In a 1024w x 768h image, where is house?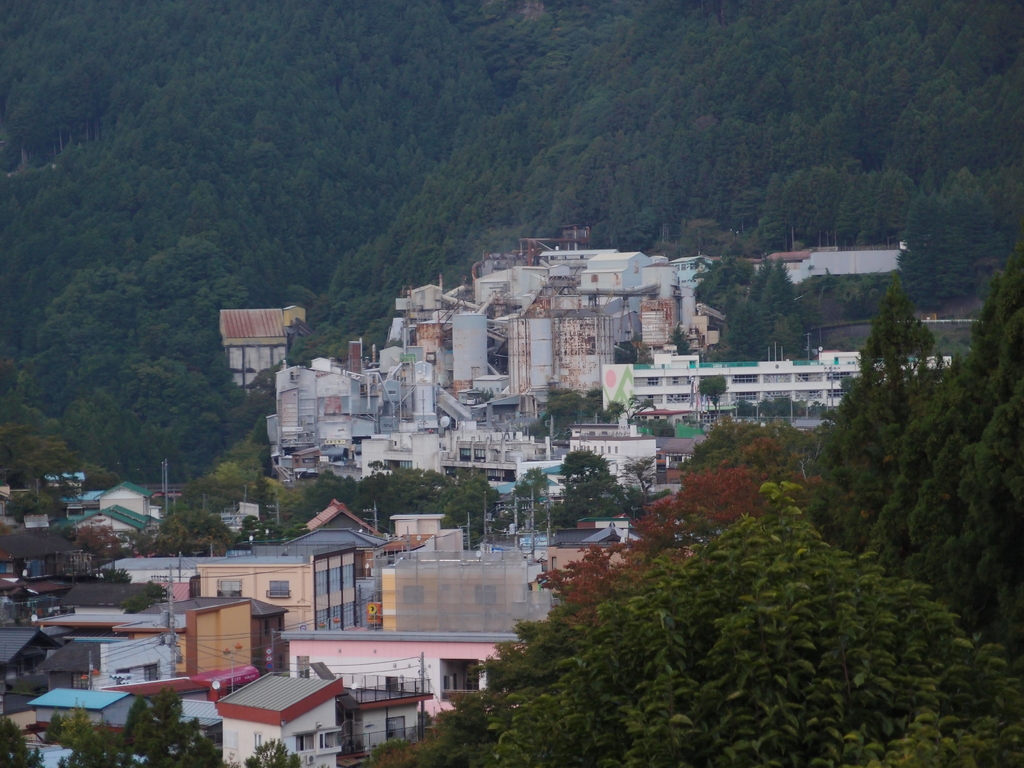
detection(11, 504, 114, 579).
